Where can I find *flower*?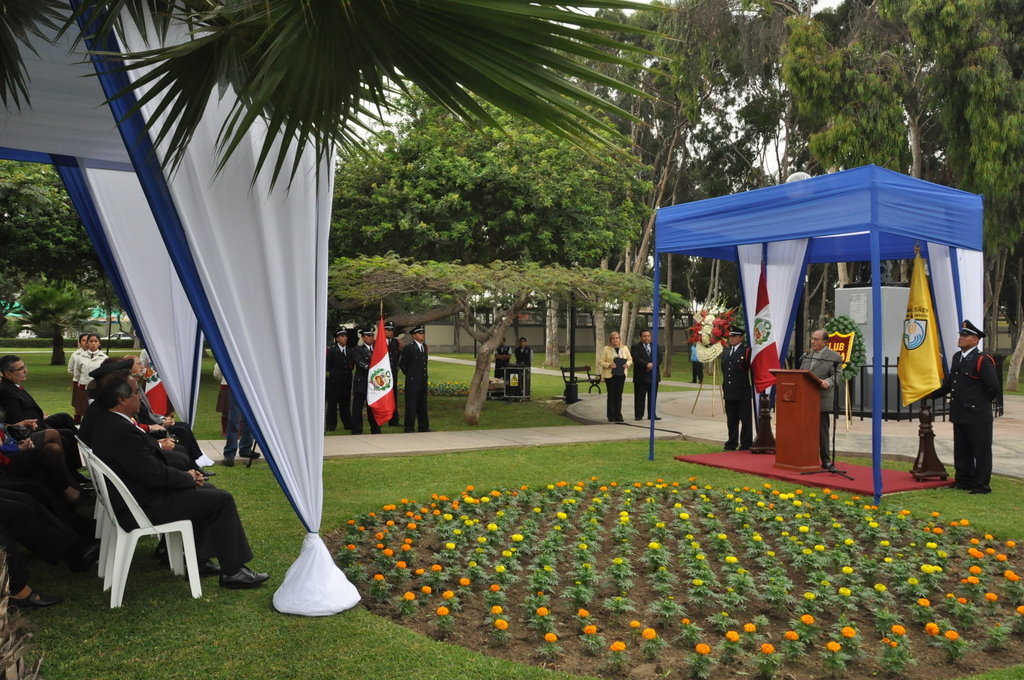
You can find it at 718, 531, 730, 542.
